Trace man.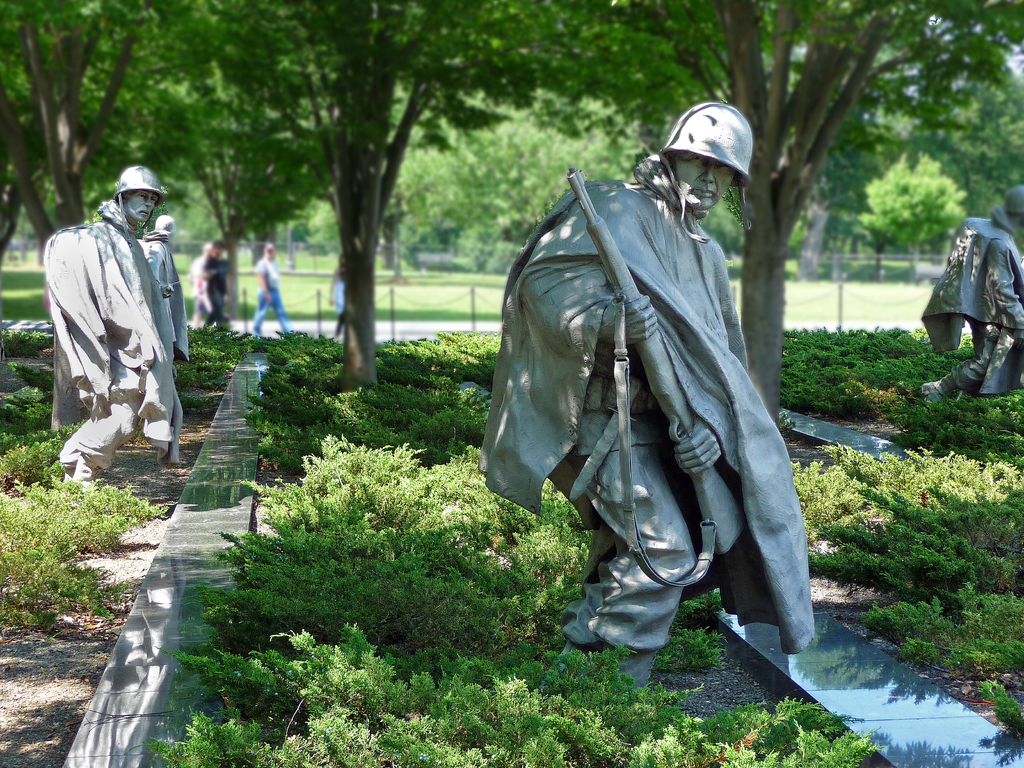
Traced to l=249, t=240, r=298, b=337.
